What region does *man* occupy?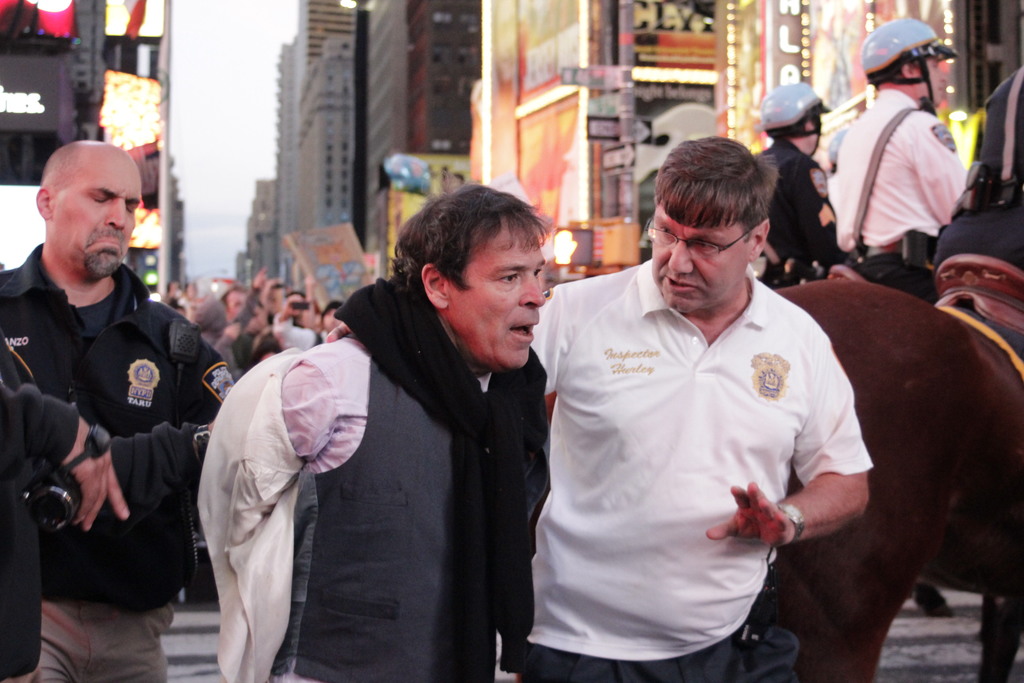
Rect(833, 30, 964, 303).
